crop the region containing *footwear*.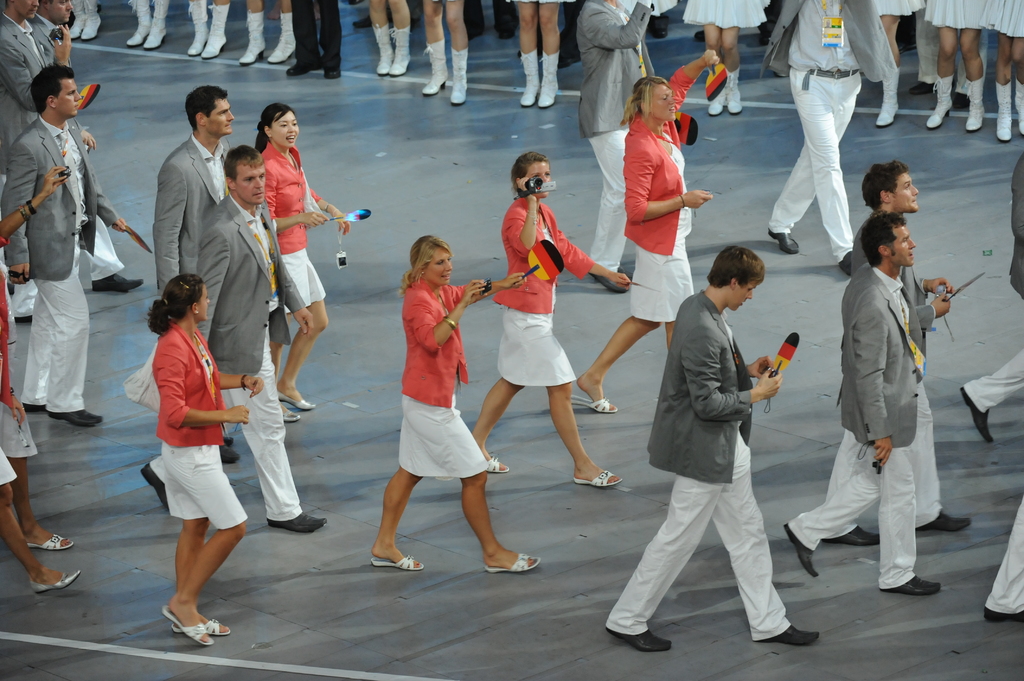
Crop region: <bbox>266, 11, 295, 66</bbox>.
